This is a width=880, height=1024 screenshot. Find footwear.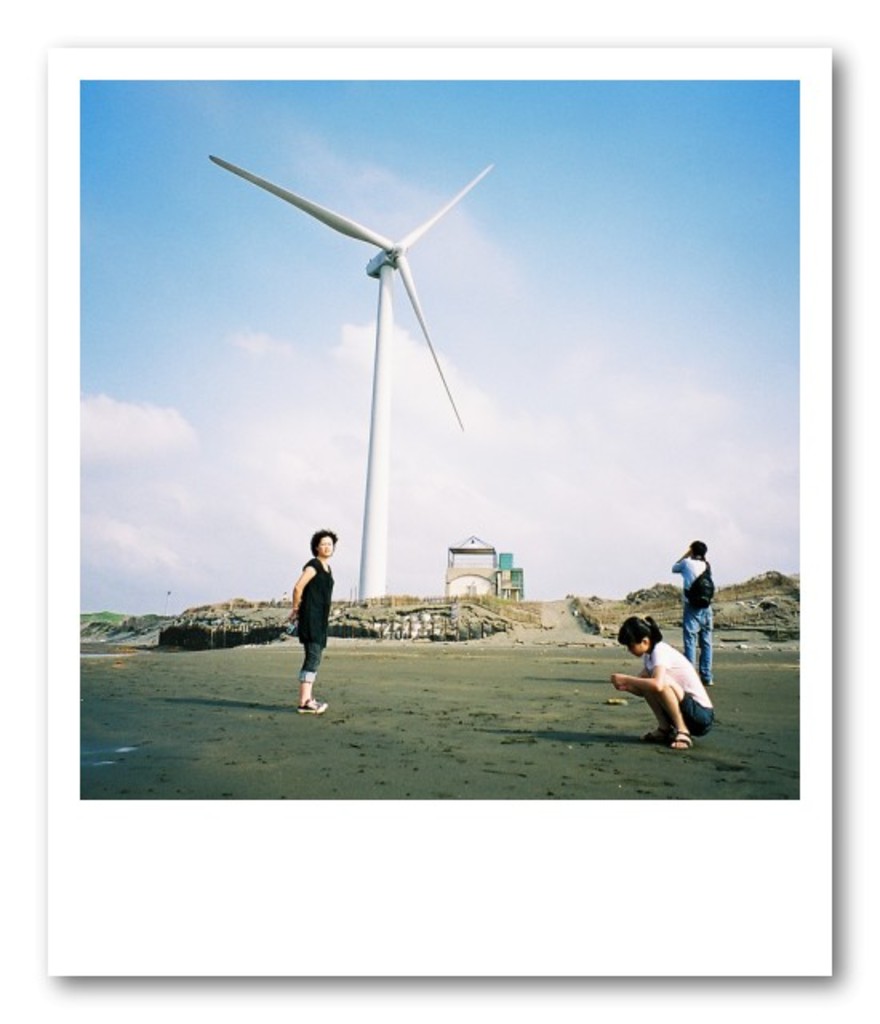
Bounding box: x1=296, y1=694, x2=323, y2=715.
